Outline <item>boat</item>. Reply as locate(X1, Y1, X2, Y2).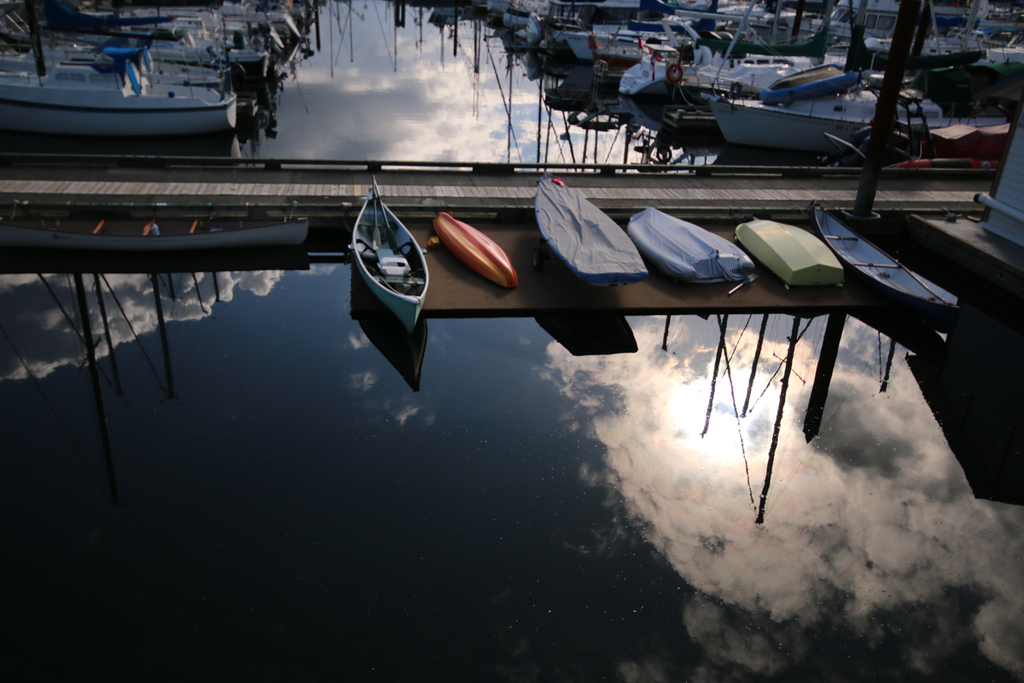
locate(345, 190, 428, 332).
